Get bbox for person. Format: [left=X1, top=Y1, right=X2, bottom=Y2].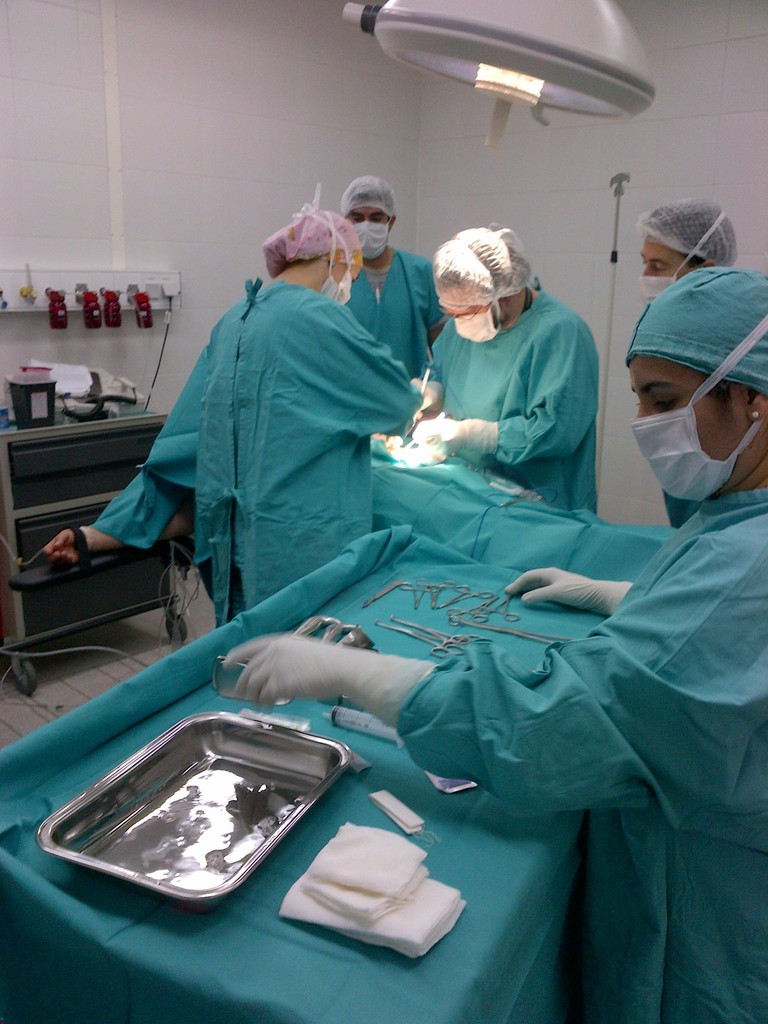
[left=43, top=207, right=422, bottom=627].
